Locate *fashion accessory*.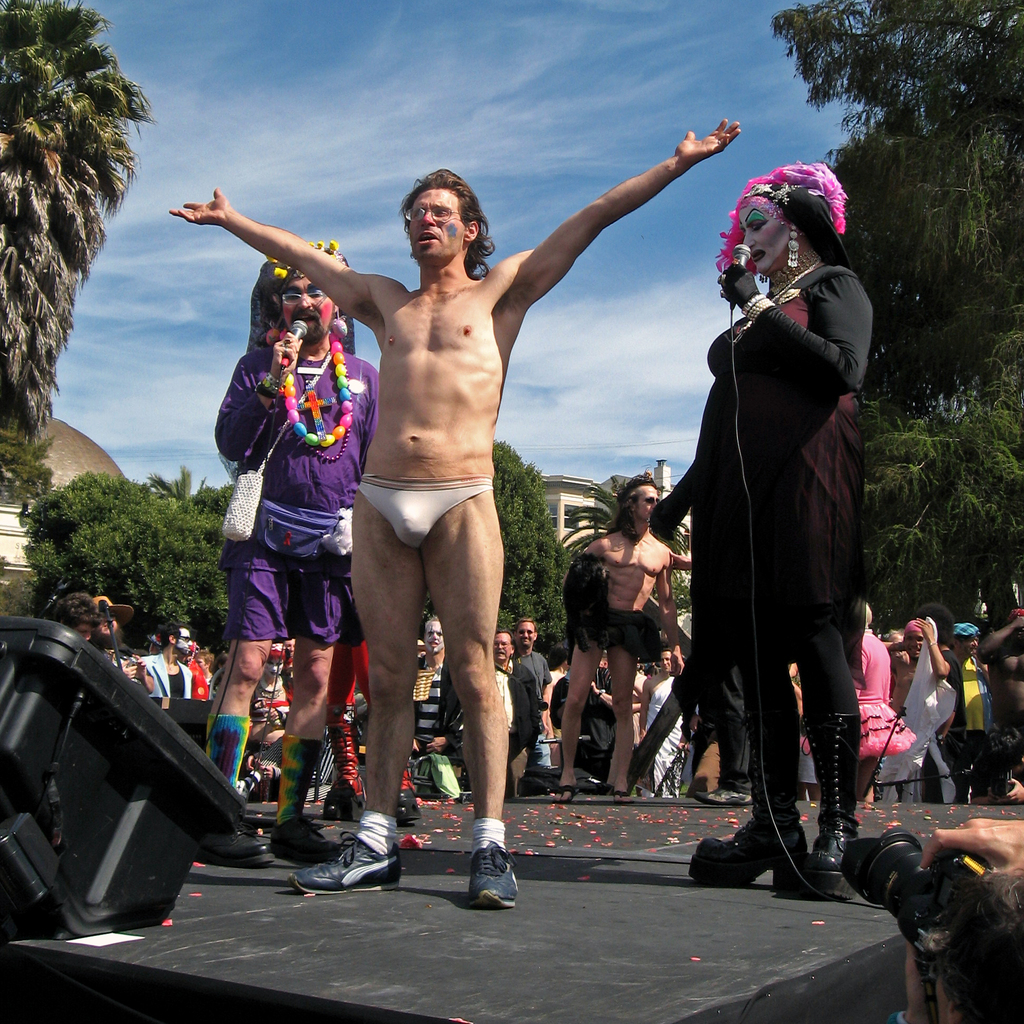
Bounding box: bbox=(204, 713, 251, 788).
